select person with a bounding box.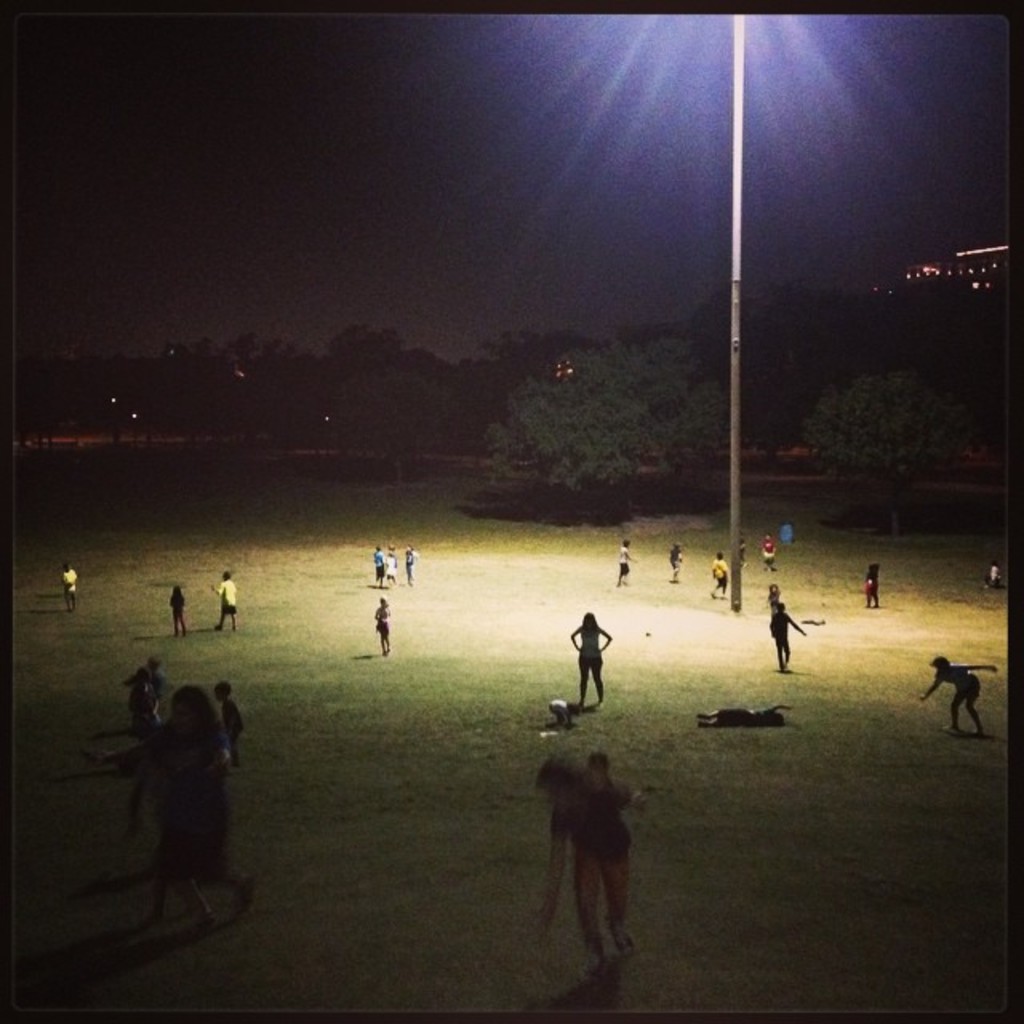
left=86, top=680, right=253, bottom=942.
